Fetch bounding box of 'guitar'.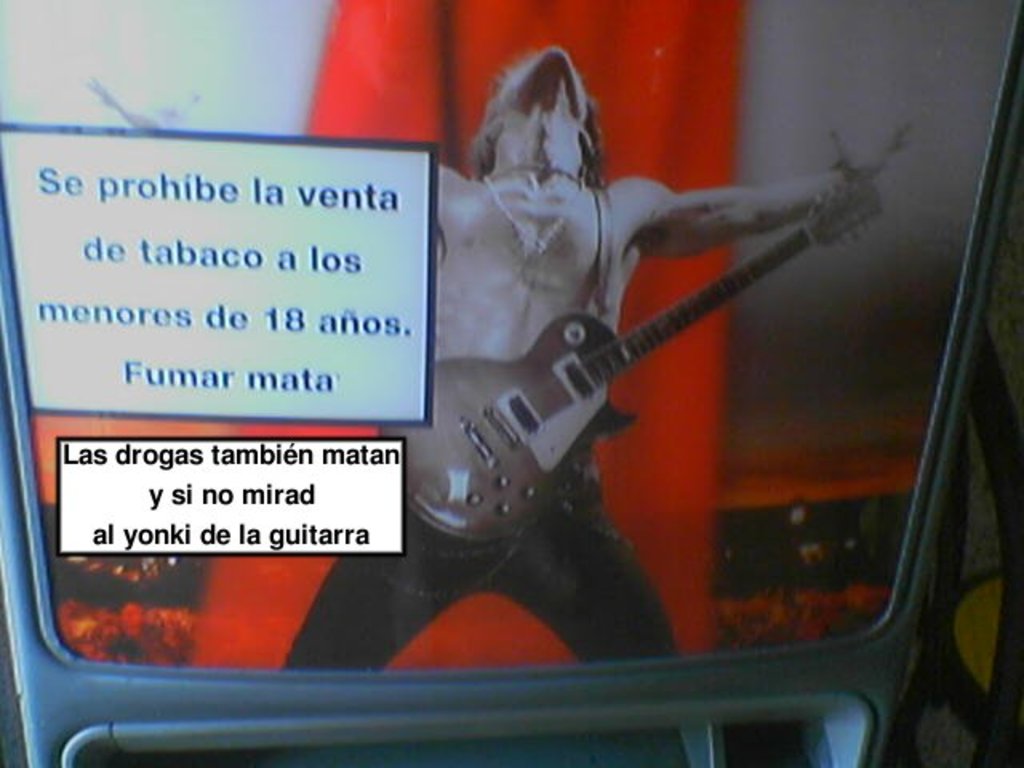
Bbox: [398,213,918,573].
